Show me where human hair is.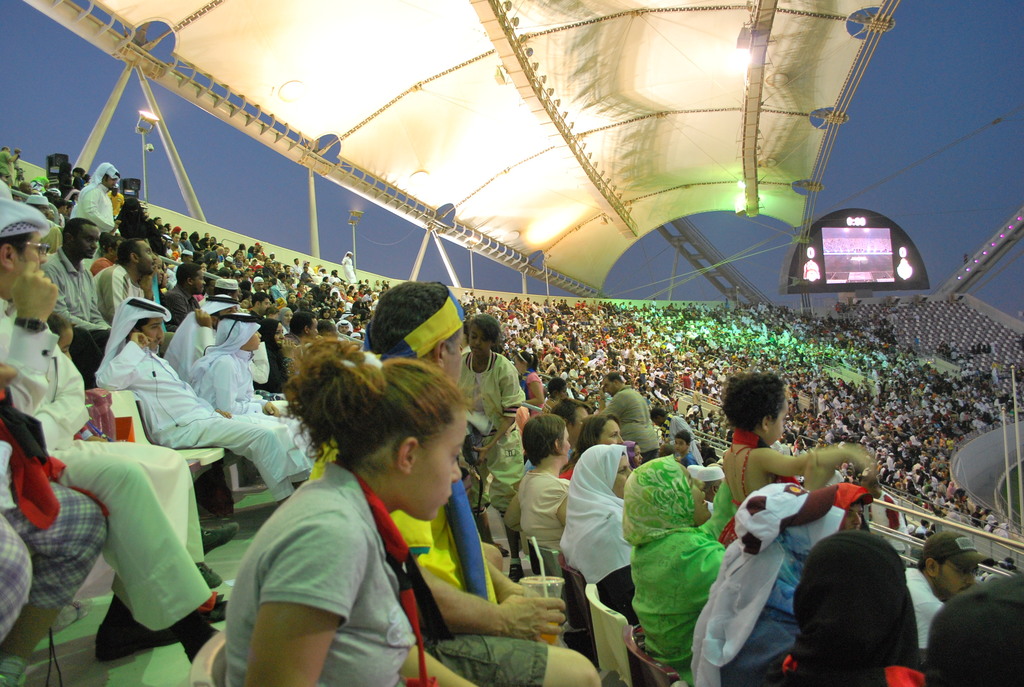
human hair is at 178,262,199,288.
